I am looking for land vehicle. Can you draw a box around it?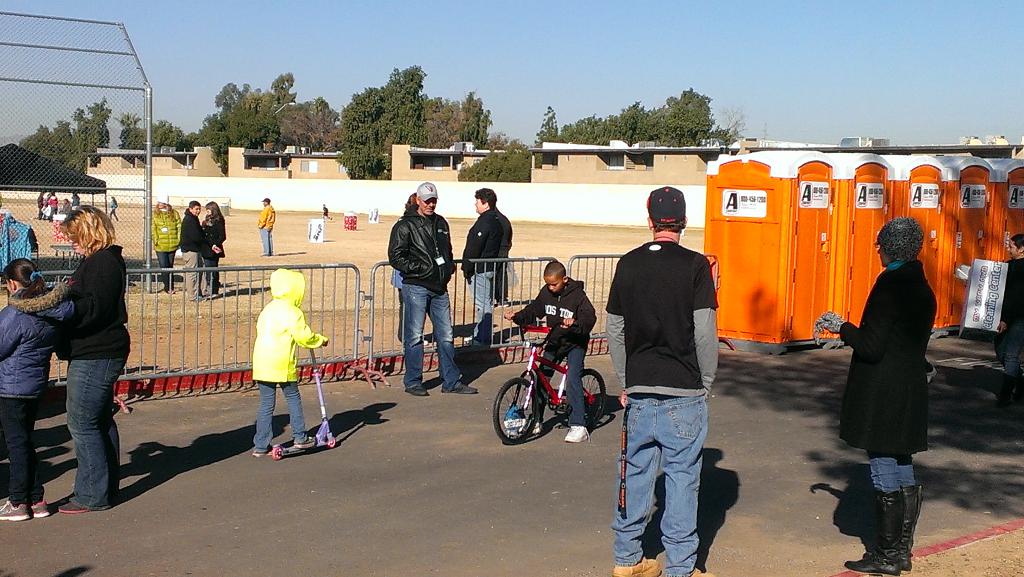
Sure, the bounding box is [488, 313, 622, 451].
